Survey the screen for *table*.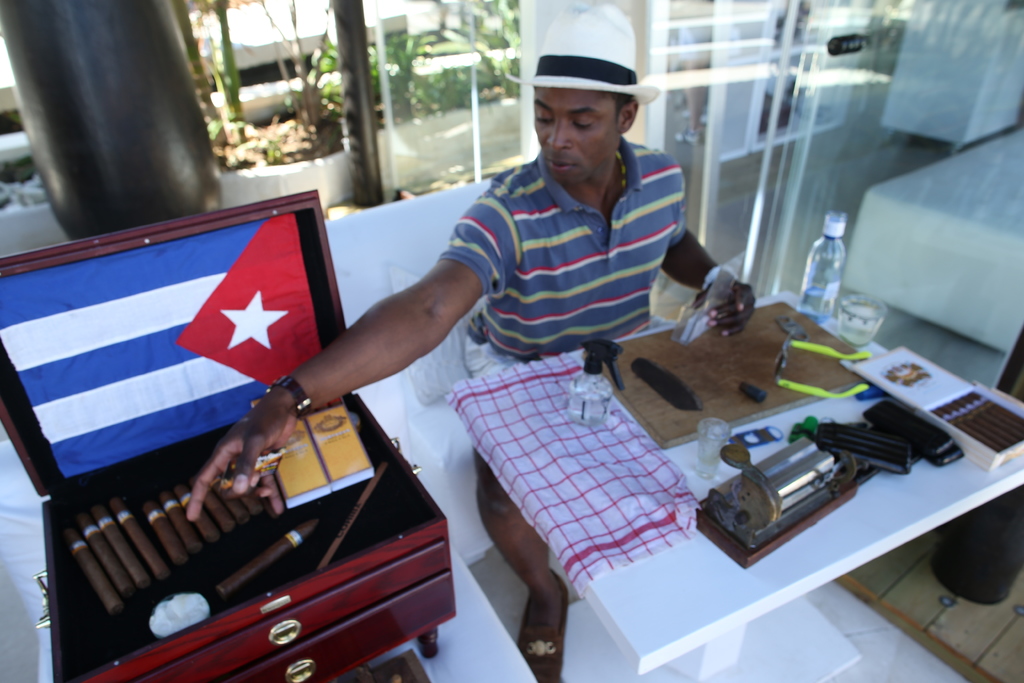
Survey found: box(446, 286, 1023, 682).
